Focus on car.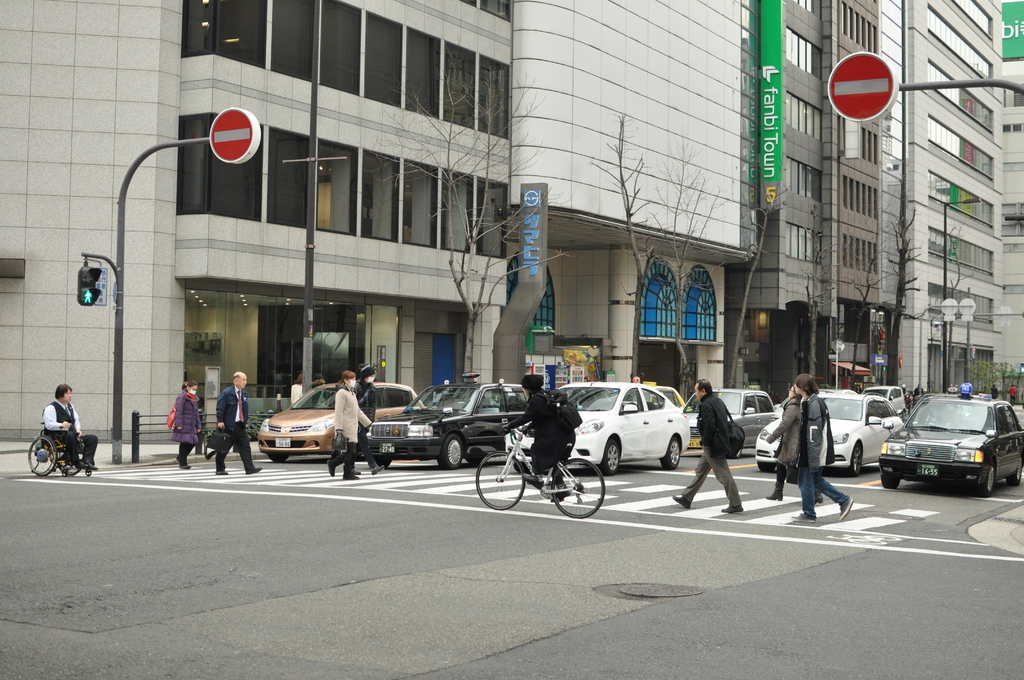
Focused at (left=504, top=382, right=691, bottom=474).
